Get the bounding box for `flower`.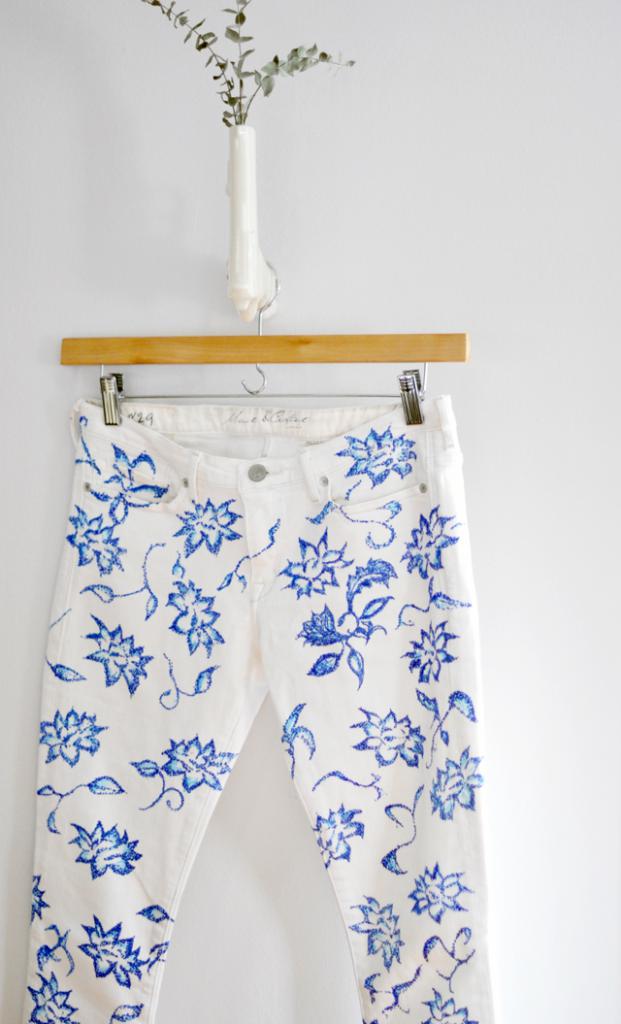
detection(336, 432, 417, 489).
